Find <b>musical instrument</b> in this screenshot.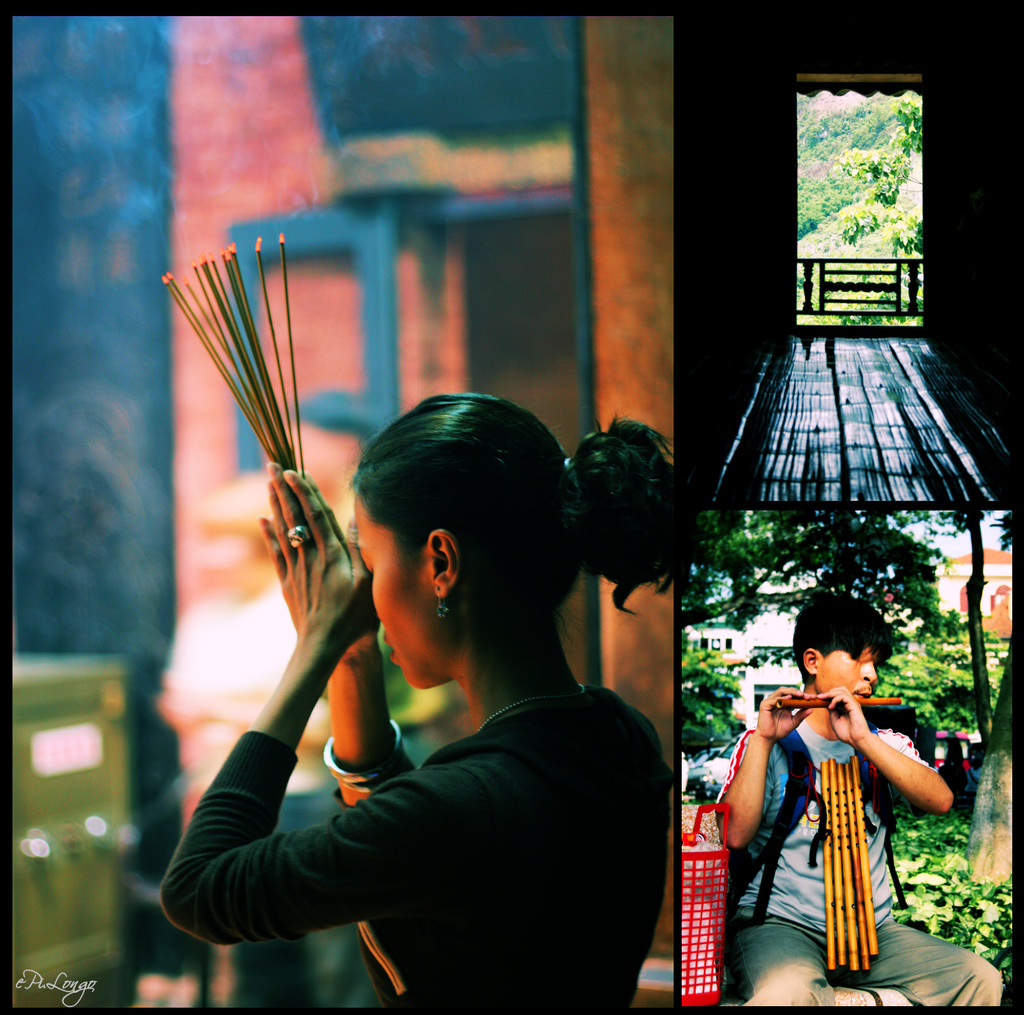
The bounding box for <b>musical instrument</b> is box(815, 751, 835, 976).
